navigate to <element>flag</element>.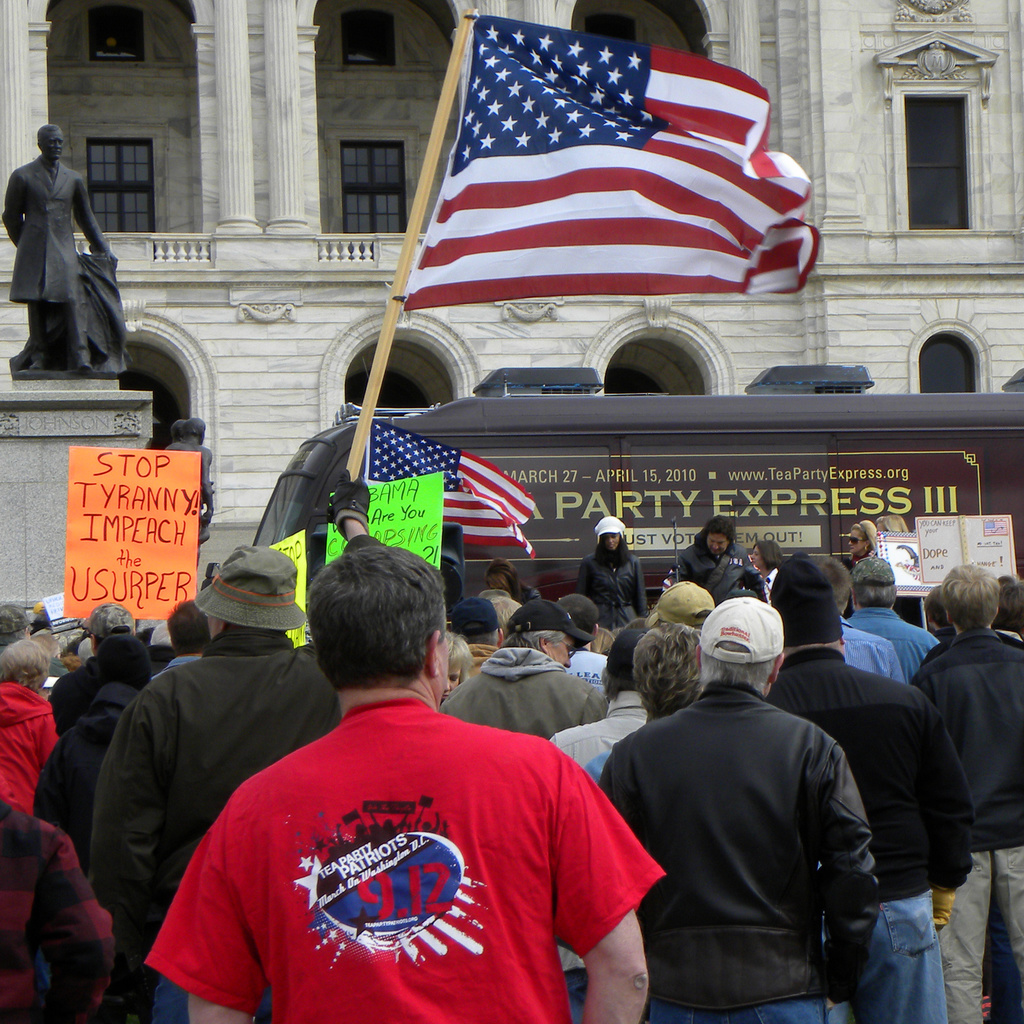
Navigation target: {"left": 391, "top": 15, "right": 841, "bottom": 304}.
